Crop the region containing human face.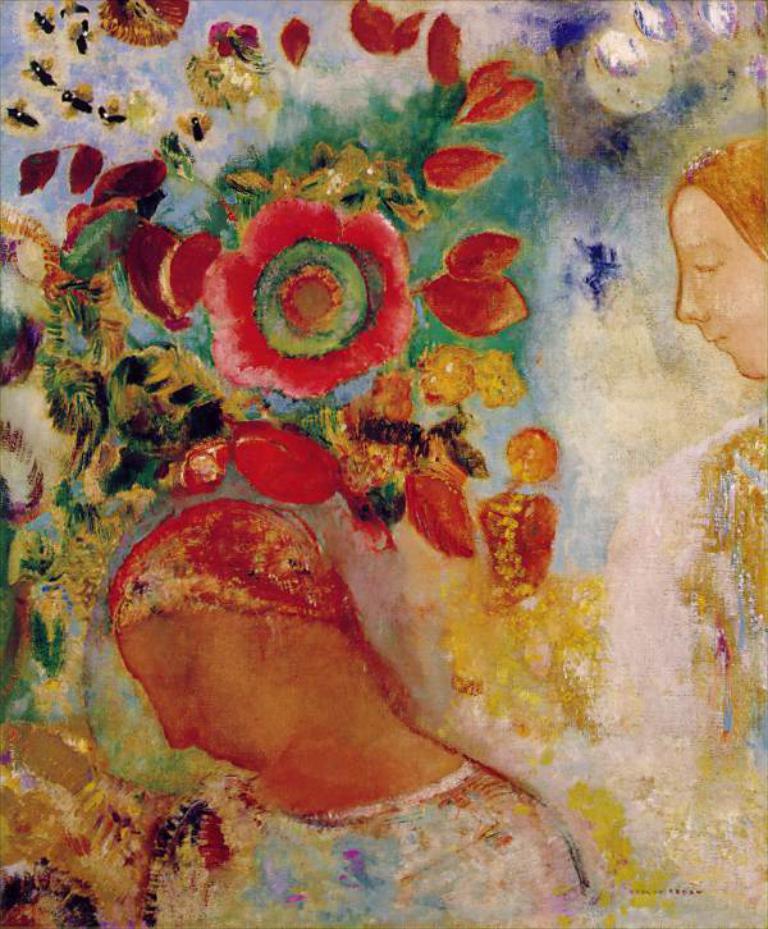
Crop region: box(675, 193, 767, 380).
